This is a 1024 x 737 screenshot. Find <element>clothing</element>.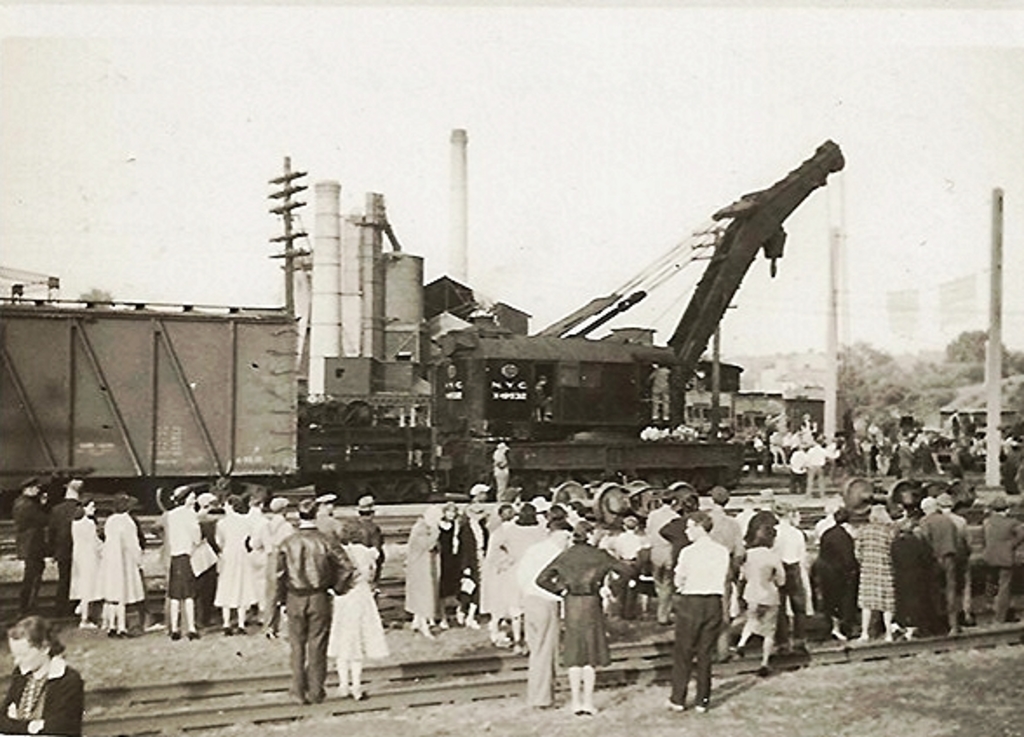
Bounding box: [x1=982, y1=512, x2=1022, y2=627].
